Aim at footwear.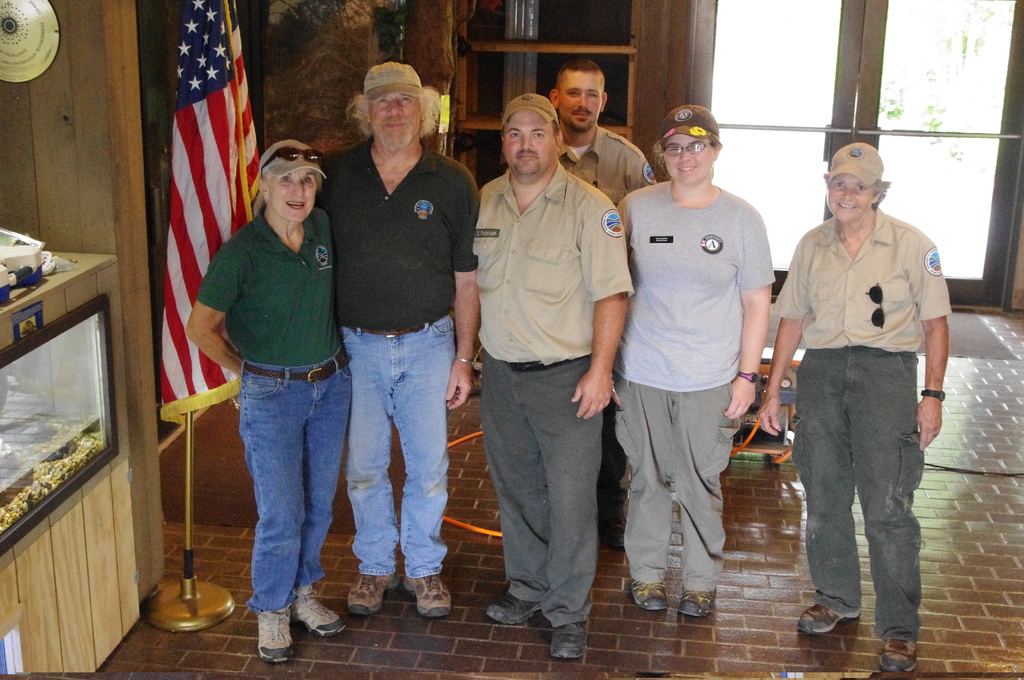
Aimed at {"left": 288, "top": 588, "right": 346, "bottom": 638}.
